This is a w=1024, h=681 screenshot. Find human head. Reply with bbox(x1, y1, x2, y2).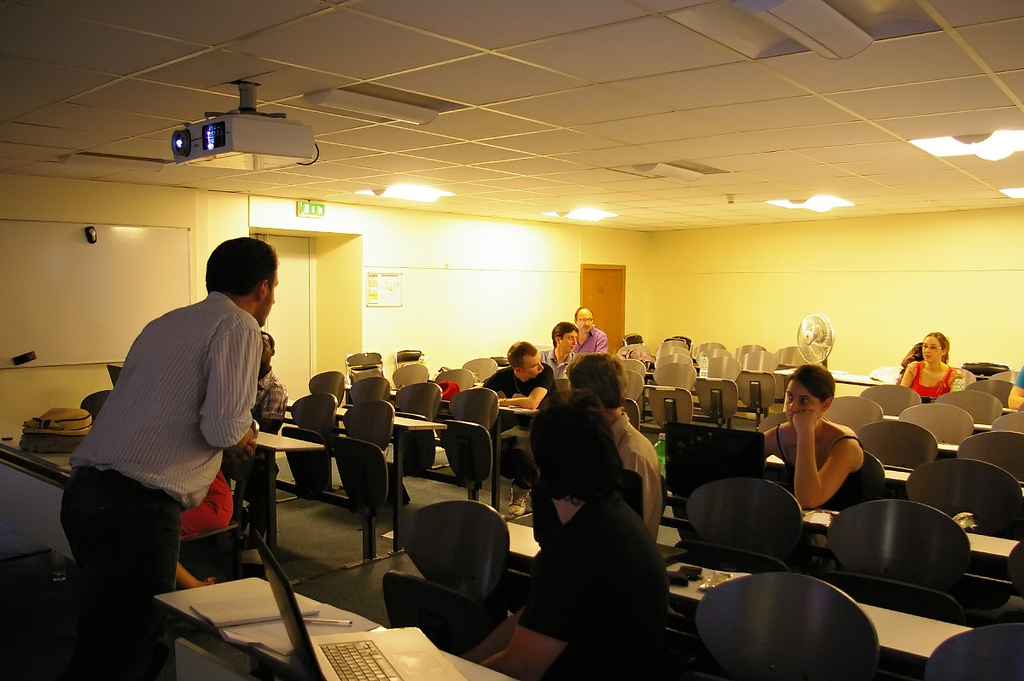
bbox(506, 342, 547, 383).
